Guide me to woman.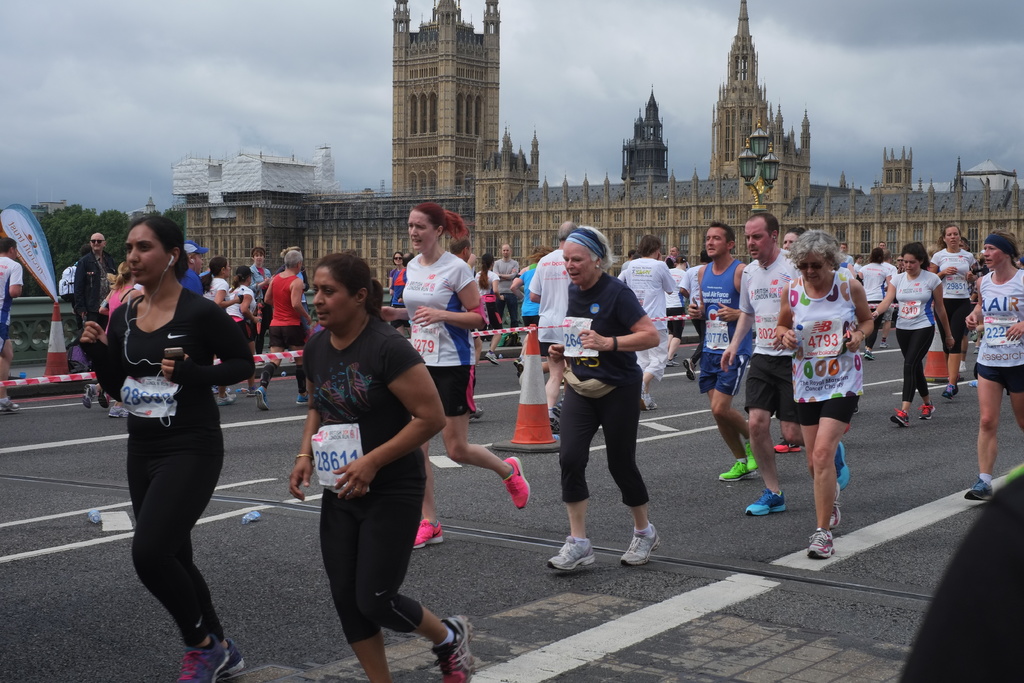
Guidance: (x1=86, y1=208, x2=249, y2=670).
